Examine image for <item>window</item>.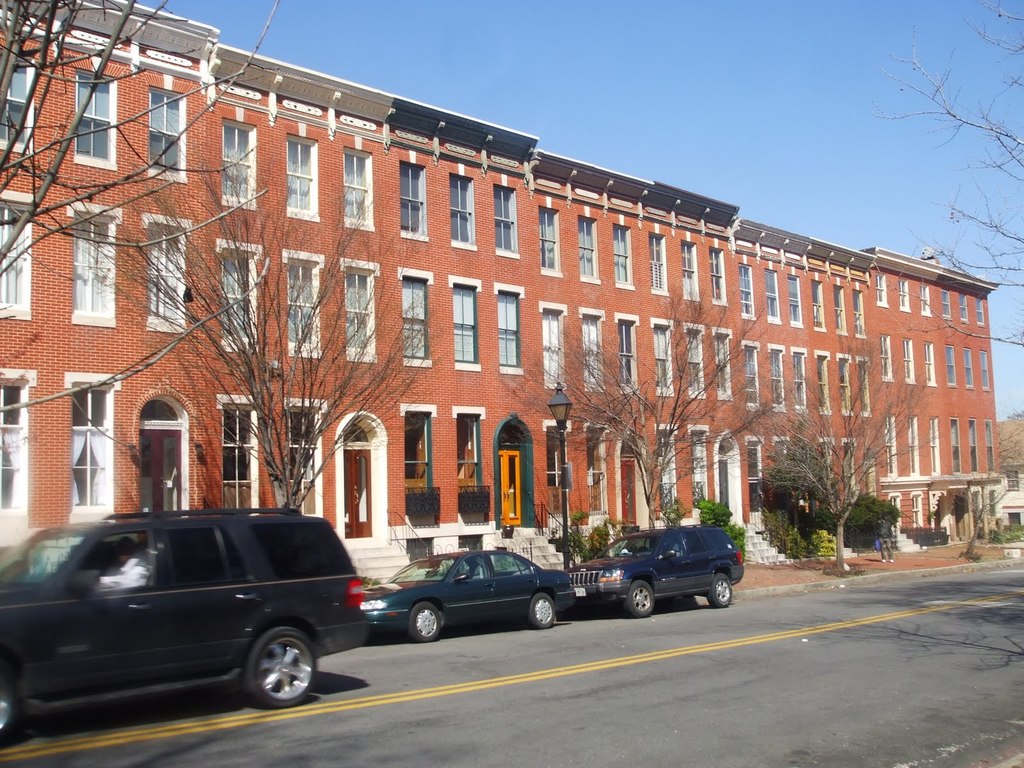
Examination result: bbox=[586, 428, 603, 490].
